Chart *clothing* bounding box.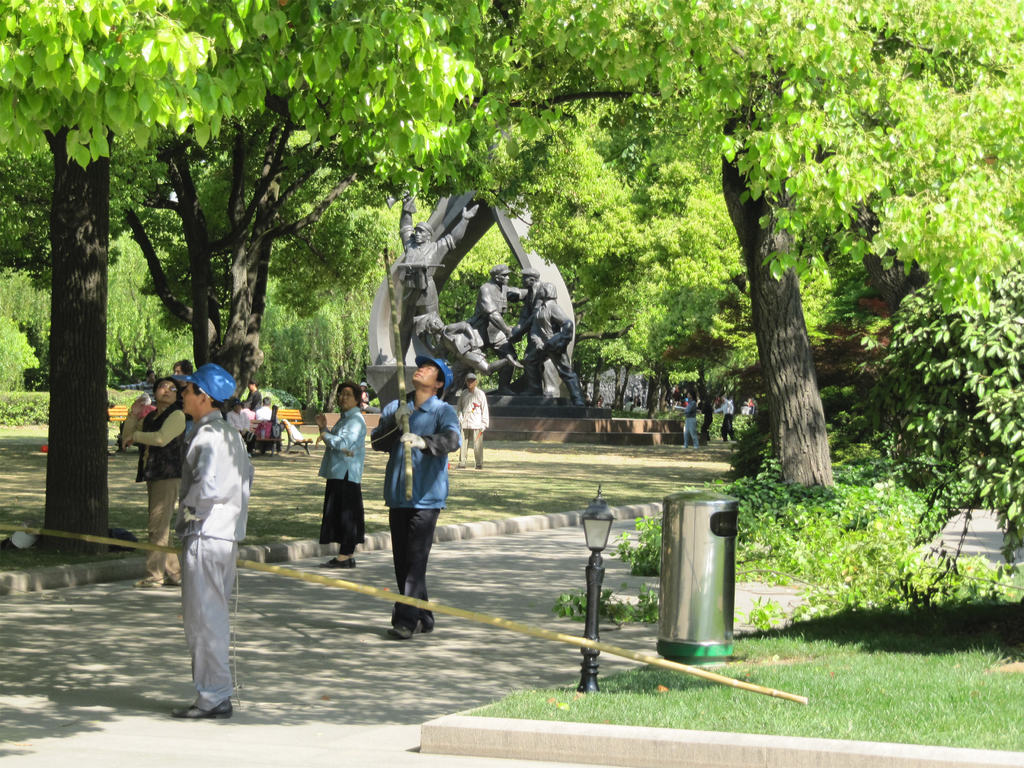
Charted: [x1=721, y1=397, x2=738, y2=438].
